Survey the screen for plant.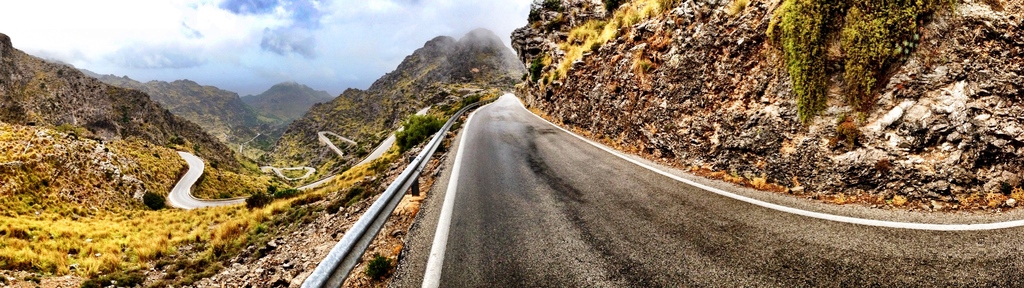
Survey found: pyautogui.locateOnScreen(389, 102, 442, 154).
